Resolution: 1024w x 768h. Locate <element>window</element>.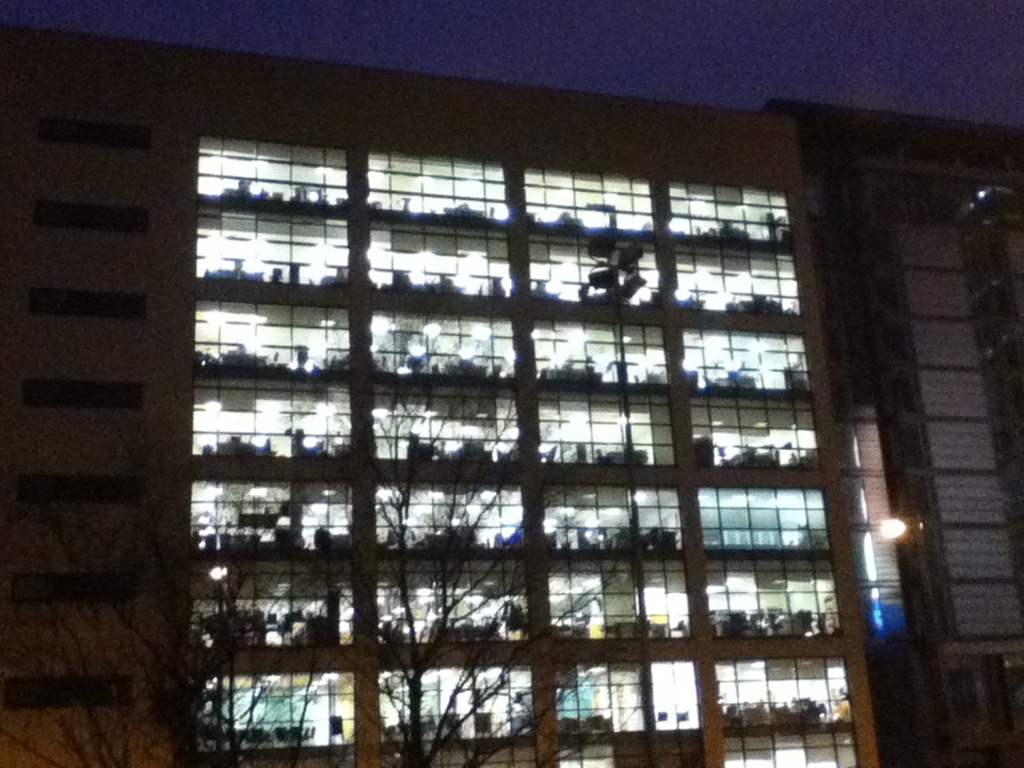
bbox=(689, 400, 827, 477).
